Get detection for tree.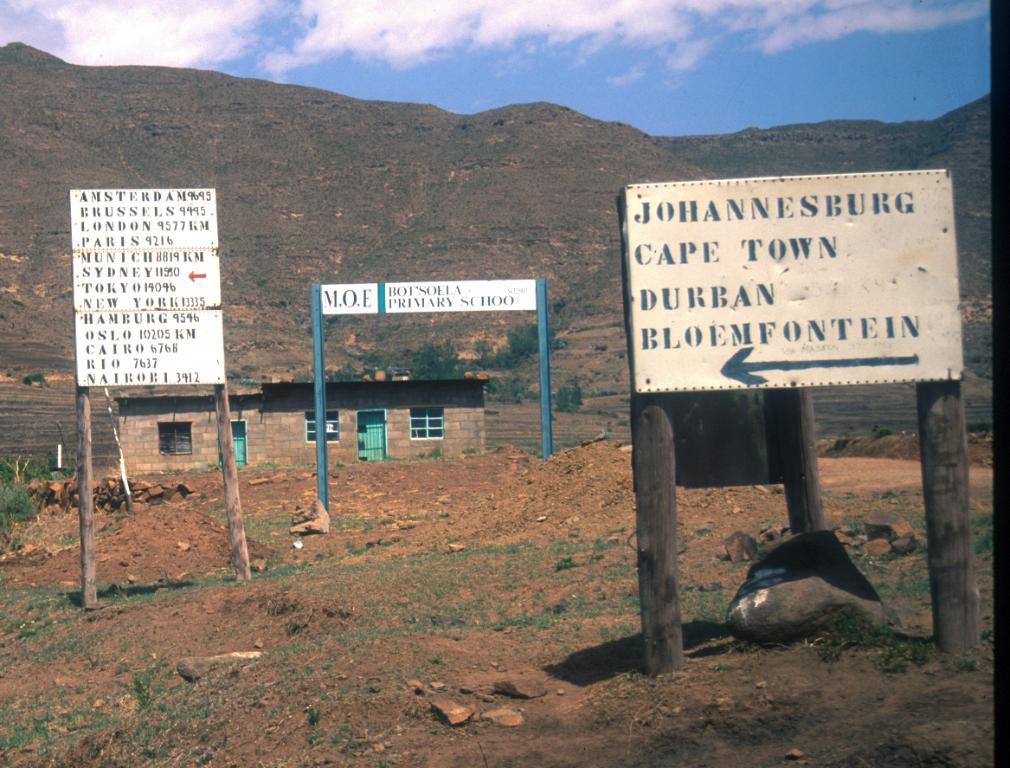
Detection: x1=432 y1=35 x2=1009 y2=654.
